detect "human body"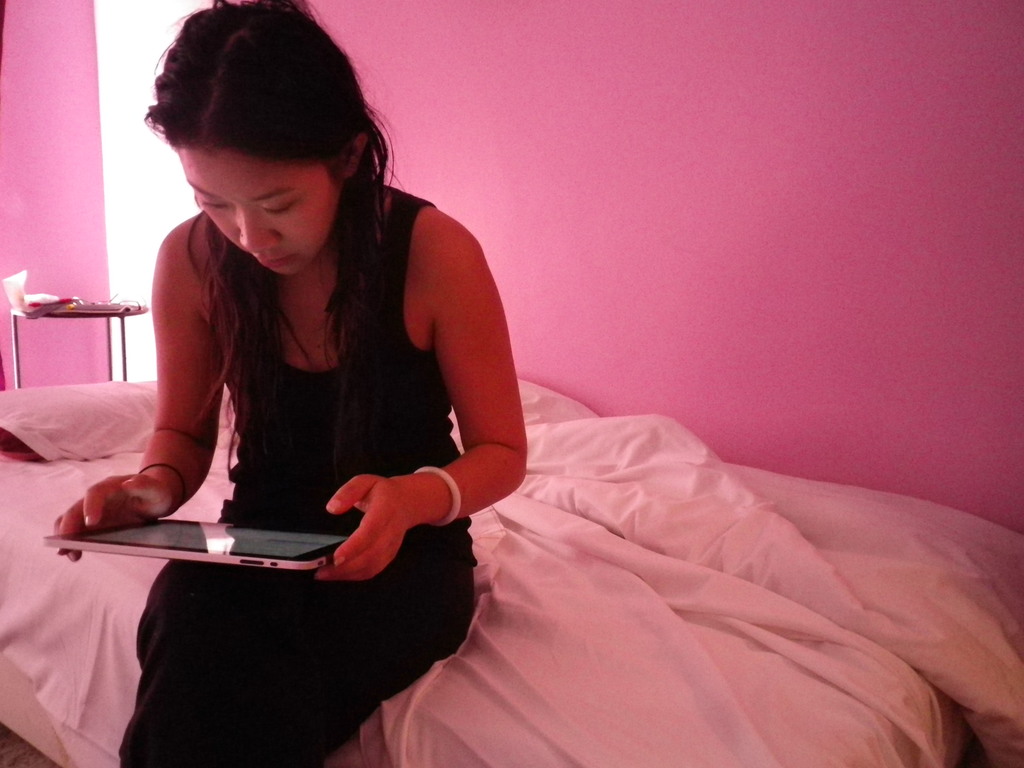
pyautogui.locateOnScreen(51, 0, 525, 767)
